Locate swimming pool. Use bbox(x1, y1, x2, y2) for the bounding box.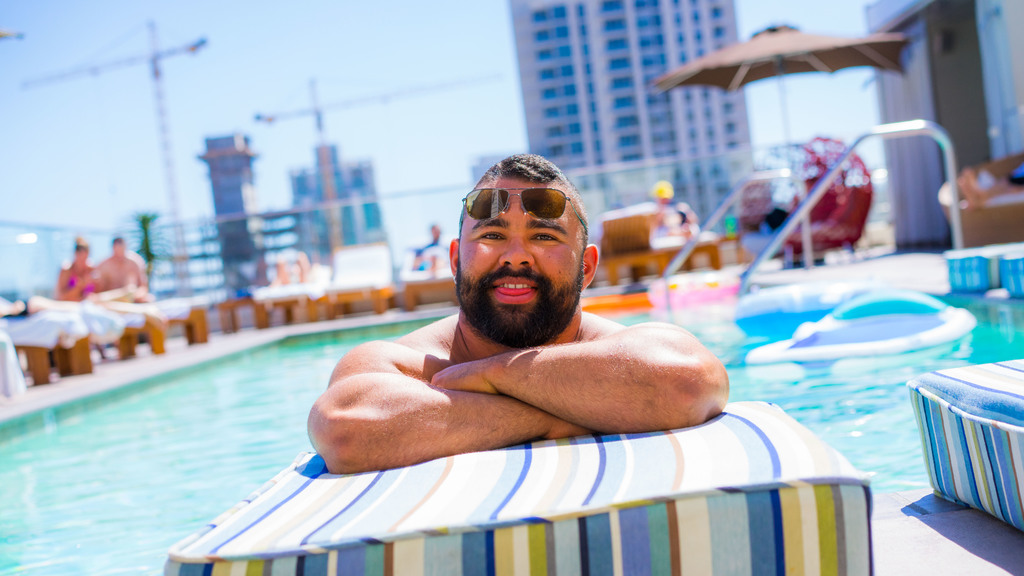
bbox(0, 280, 1023, 575).
